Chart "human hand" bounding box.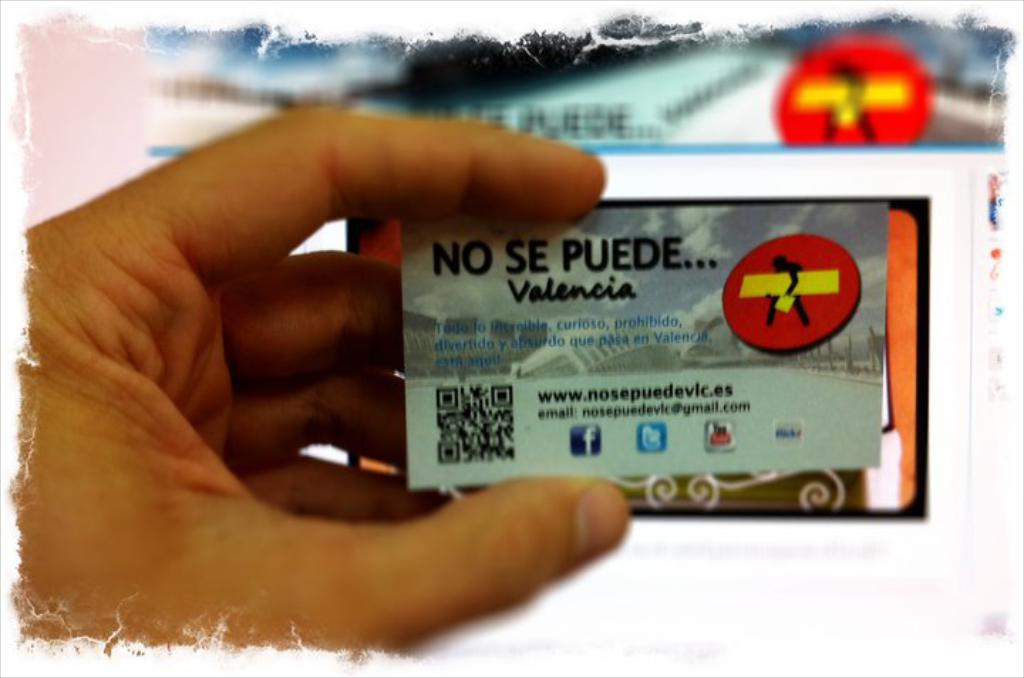
Charted: BBox(18, 105, 631, 664).
